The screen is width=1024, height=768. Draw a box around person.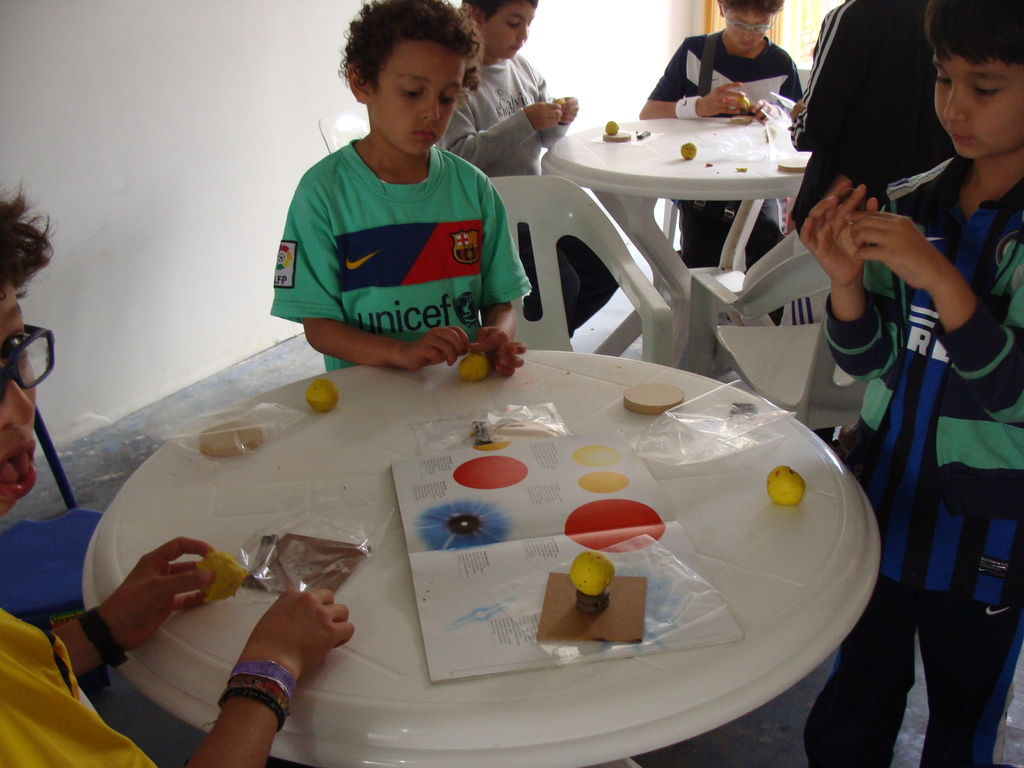
[x1=781, y1=0, x2=936, y2=442].
